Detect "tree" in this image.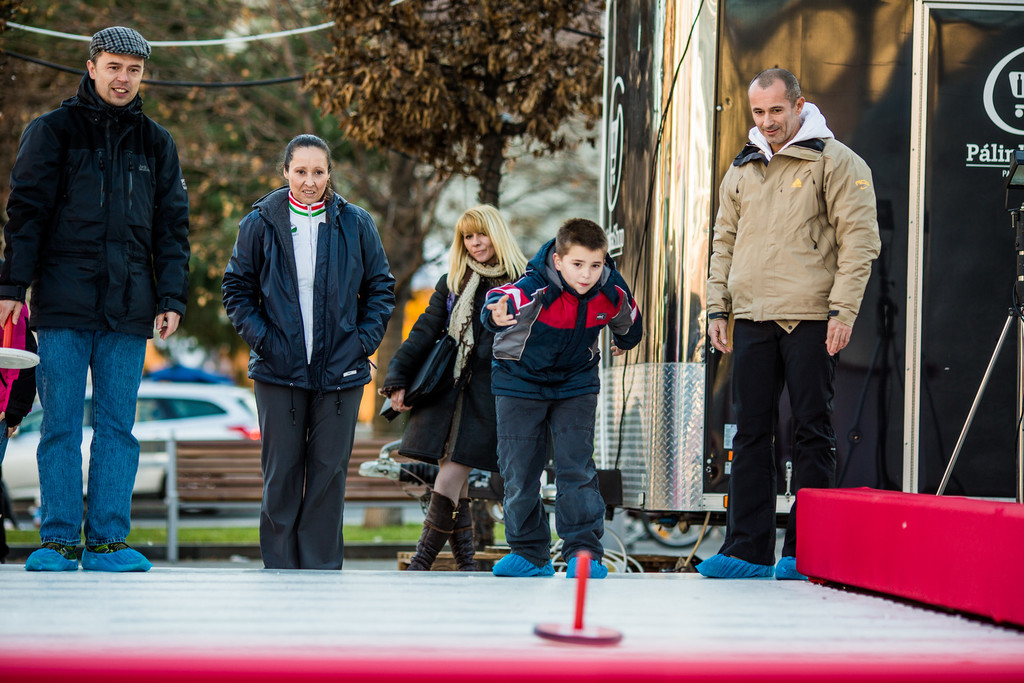
Detection: Rect(239, 7, 662, 204).
